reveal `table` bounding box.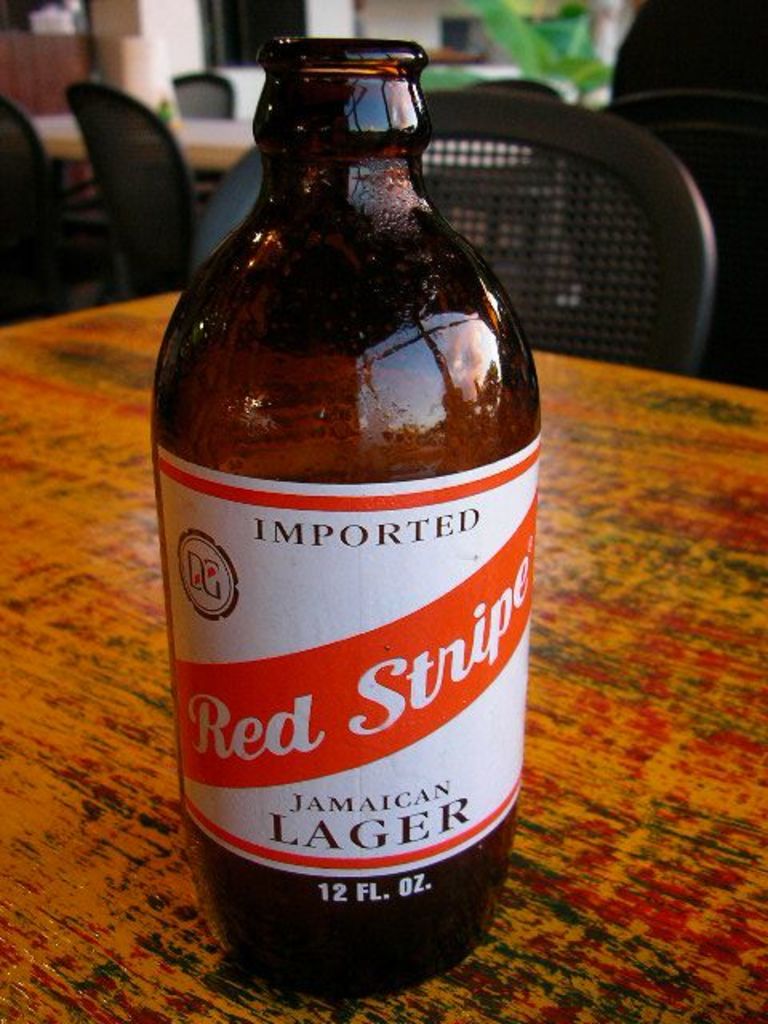
Revealed: BBox(30, 117, 538, 181).
